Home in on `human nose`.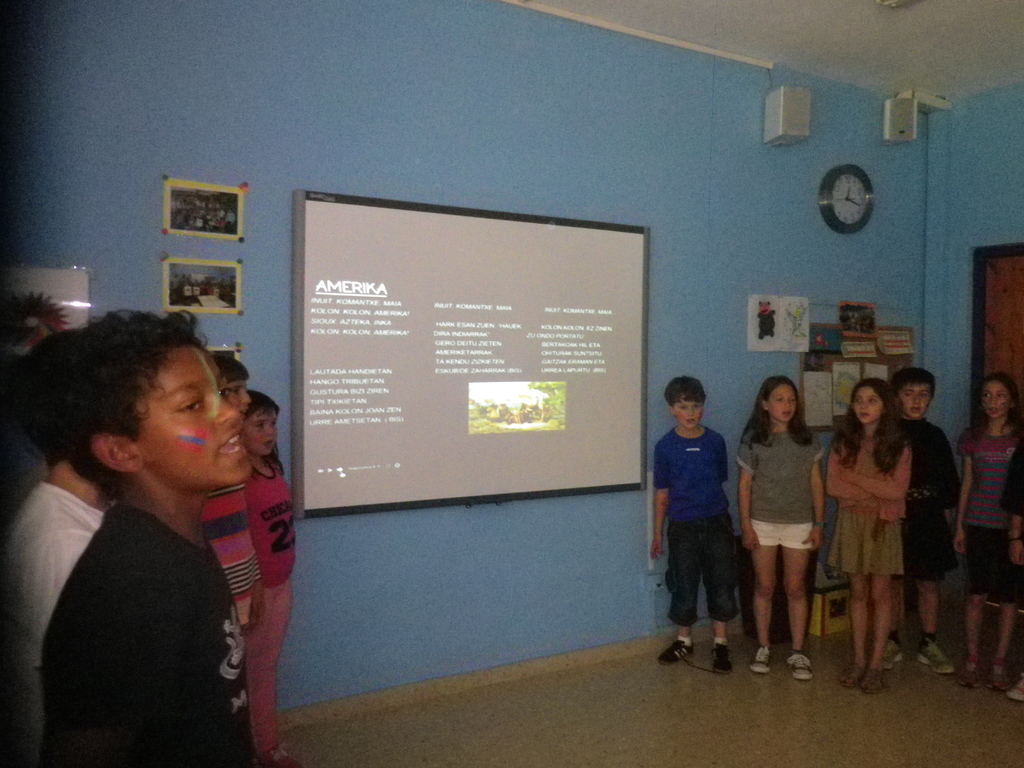
Homed in at (x1=989, y1=397, x2=995, y2=403).
